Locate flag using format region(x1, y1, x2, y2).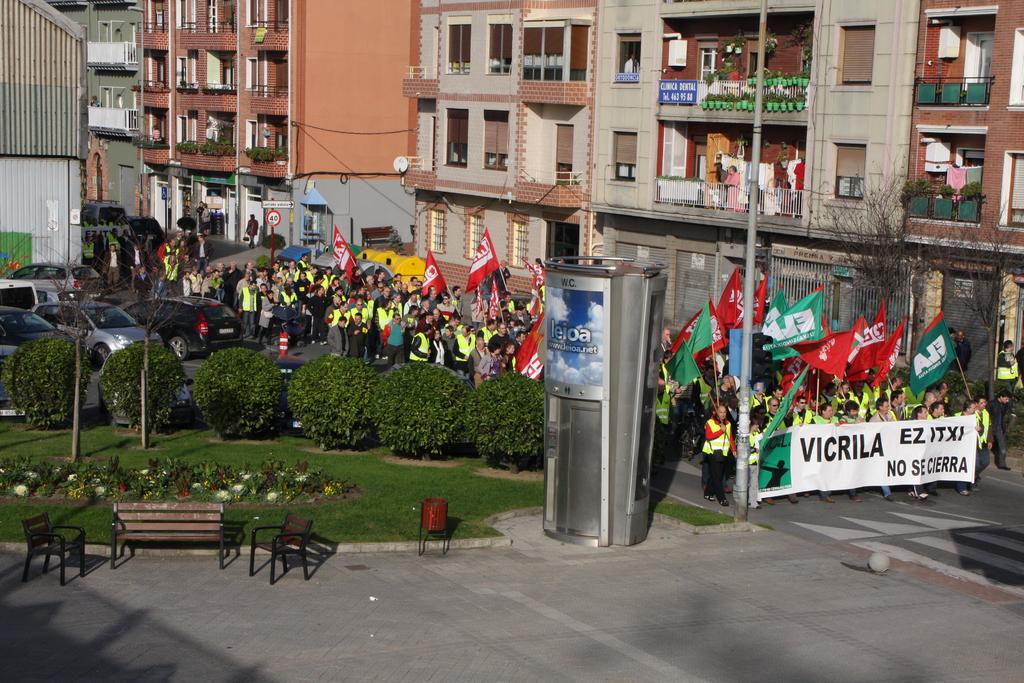
region(483, 283, 503, 317).
